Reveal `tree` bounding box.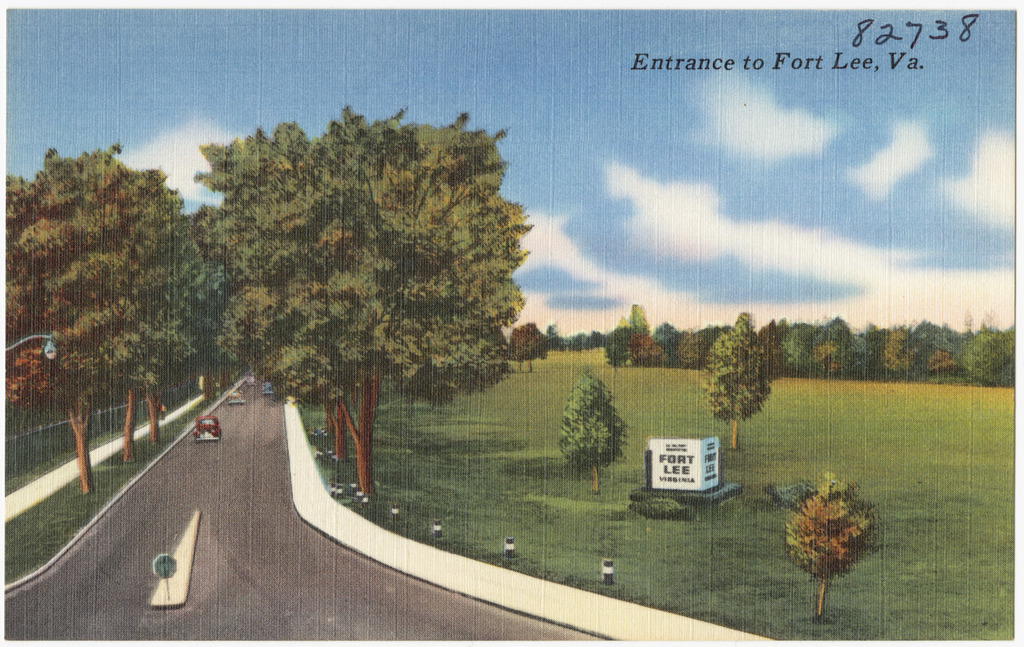
Revealed: <box>784,461,893,614</box>.
